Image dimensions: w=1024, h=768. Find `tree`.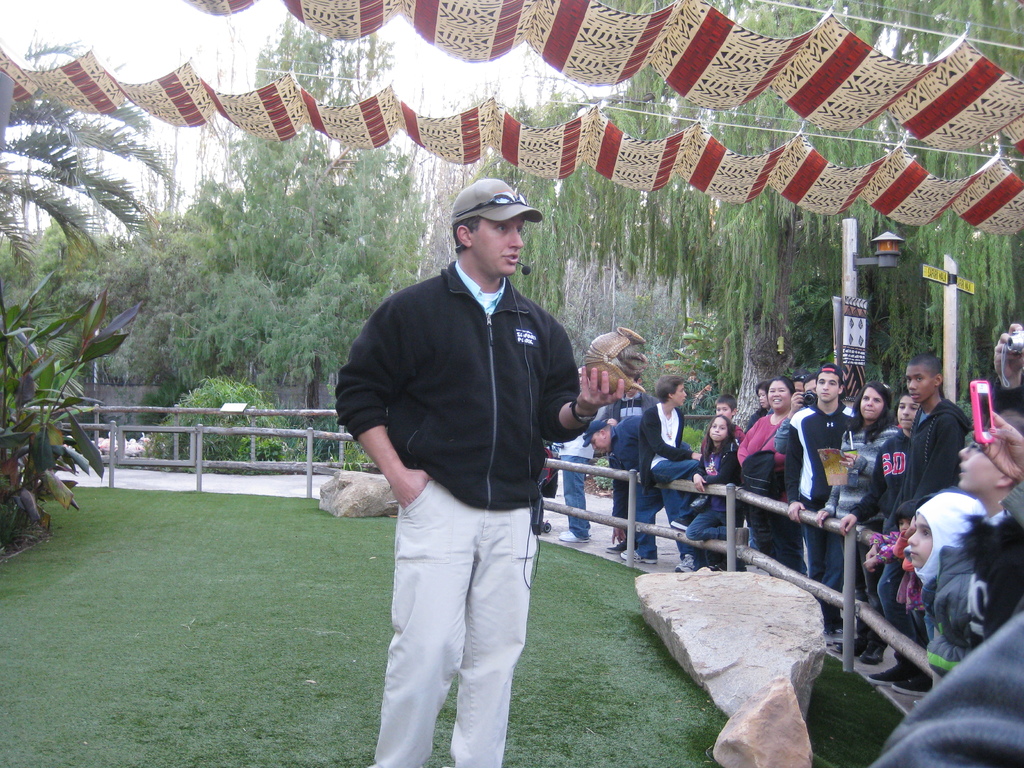
[0,38,212,550].
